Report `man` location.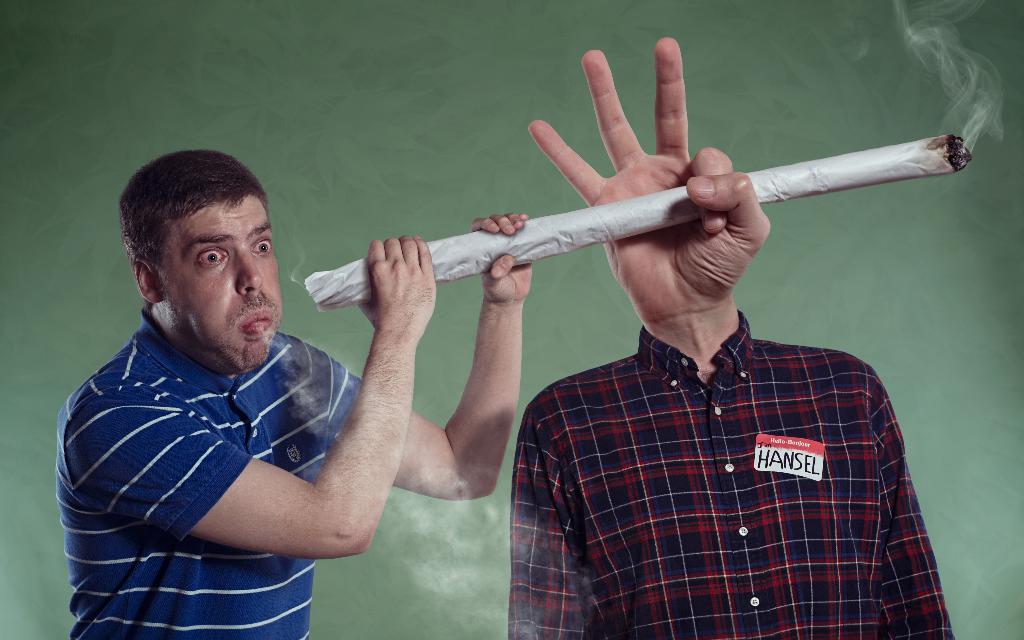
Report: crop(55, 148, 545, 639).
